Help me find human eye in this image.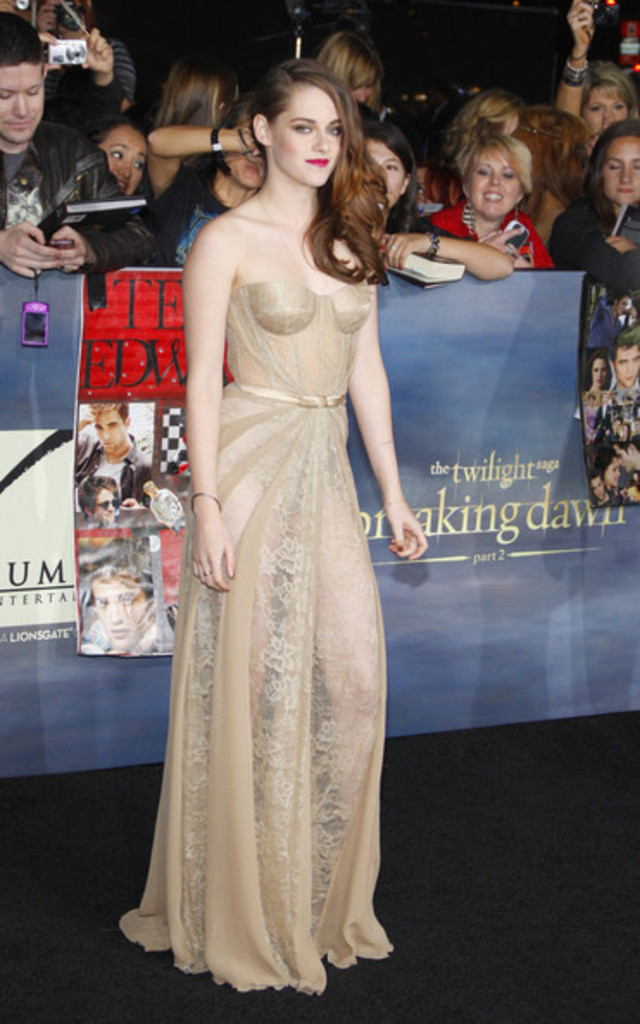
Found it: 630, 159, 638, 172.
